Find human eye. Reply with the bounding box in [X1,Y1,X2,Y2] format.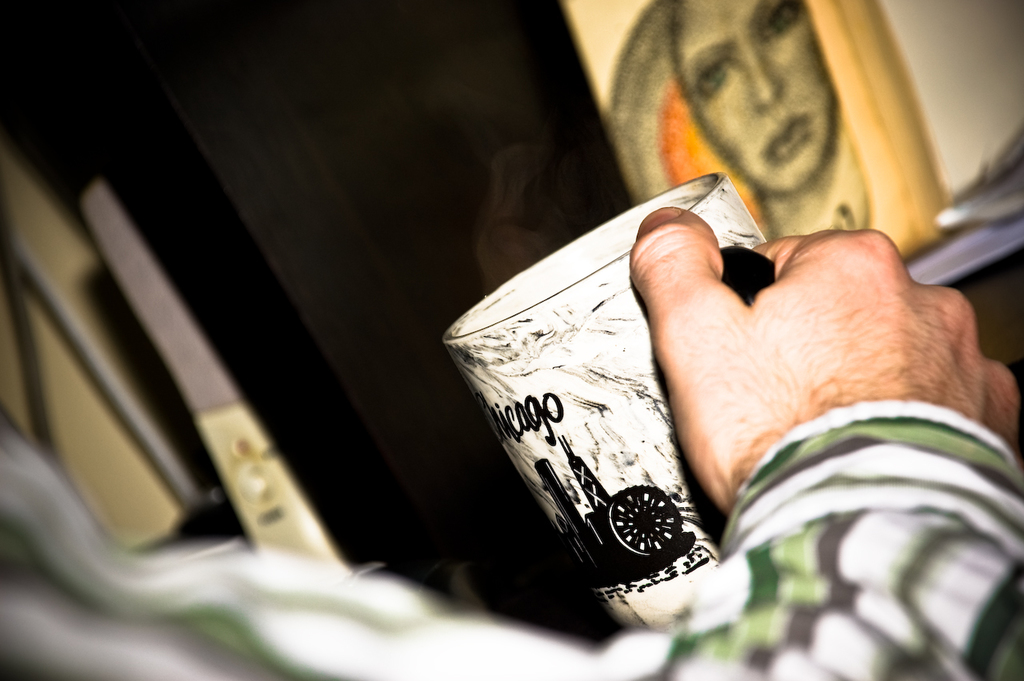
[761,0,798,39].
